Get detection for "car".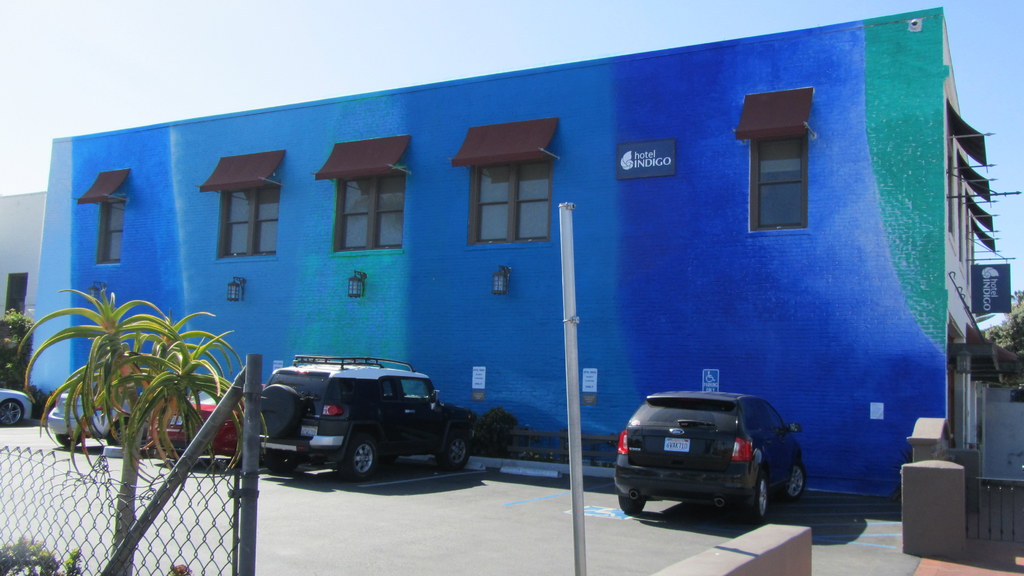
Detection: BBox(0, 379, 42, 432).
